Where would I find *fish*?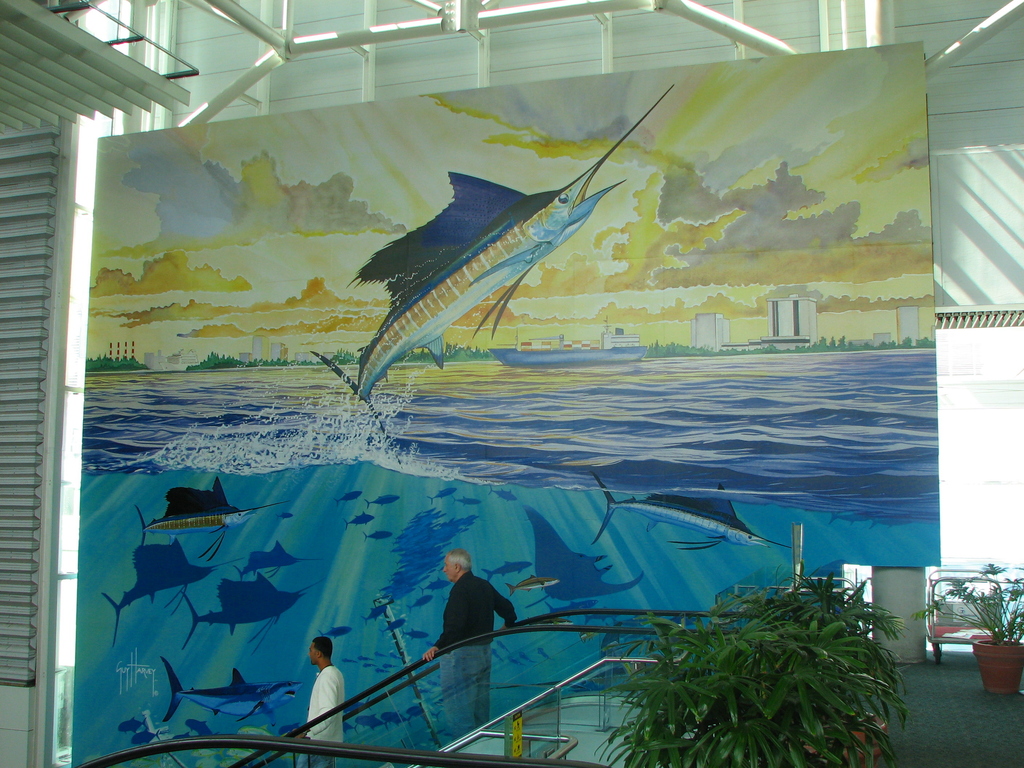
At <box>376,611,408,636</box>.
